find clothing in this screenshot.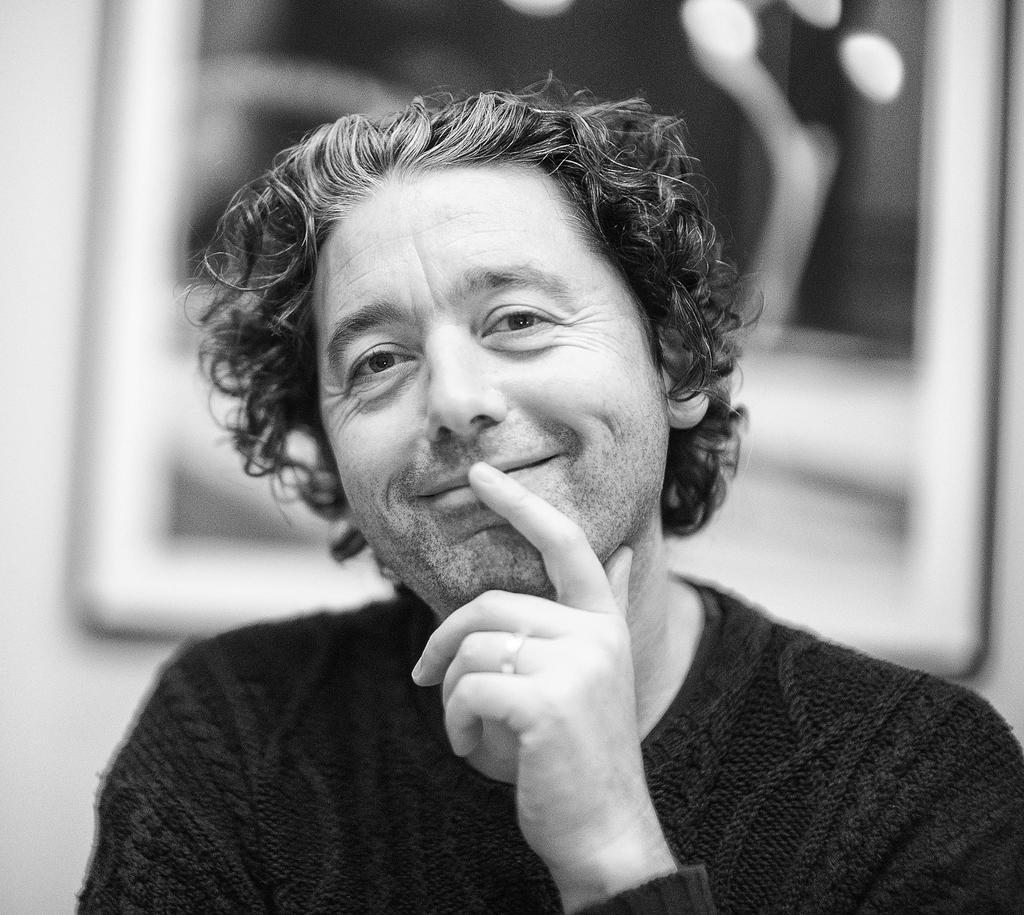
The bounding box for clothing is locate(77, 588, 1023, 914).
